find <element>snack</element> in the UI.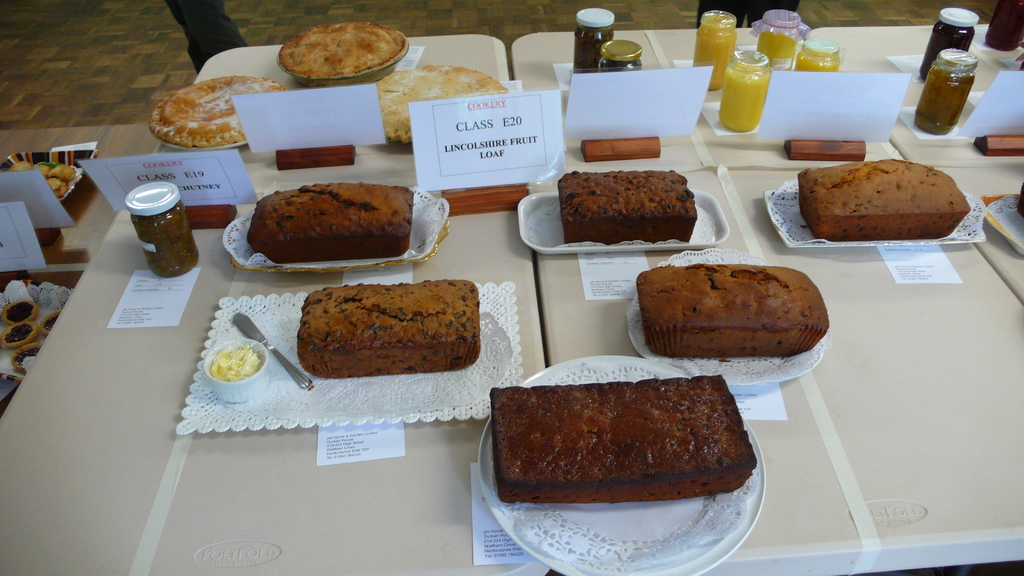
UI element at <bbox>488, 371, 756, 506</bbox>.
